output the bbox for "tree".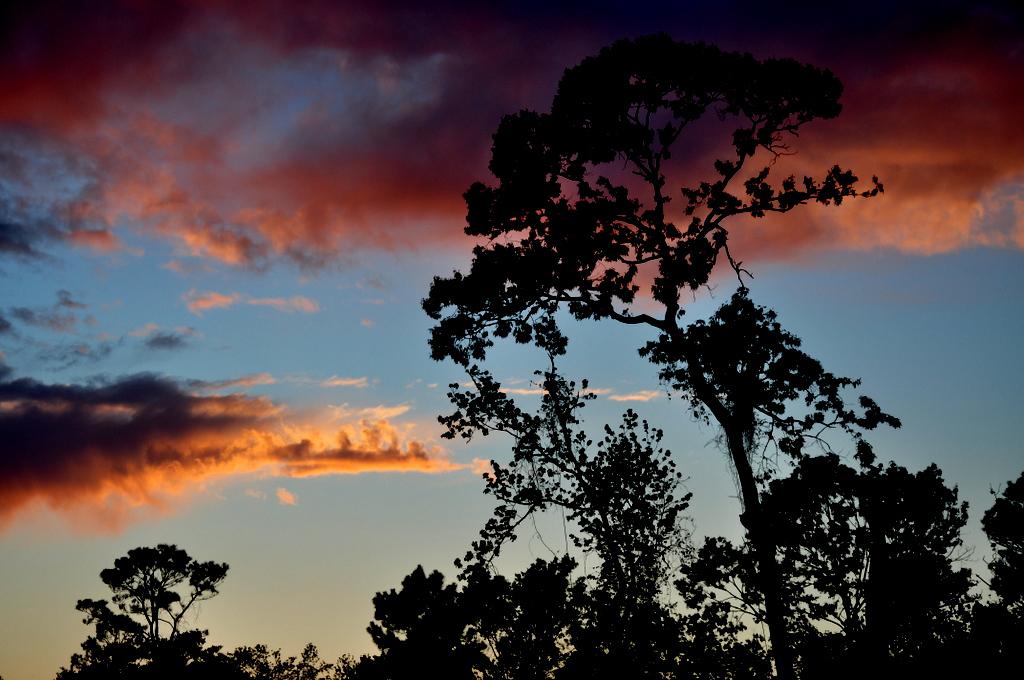
224,21,1023,679.
